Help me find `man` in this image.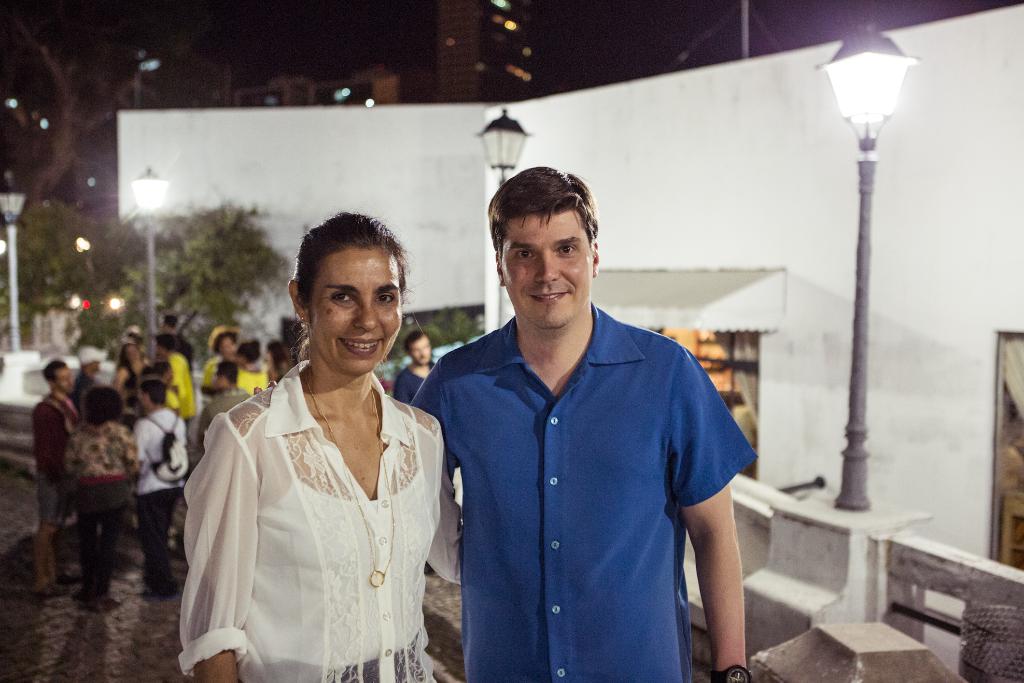
Found it: <bbox>198, 358, 252, 454</bbox>.
